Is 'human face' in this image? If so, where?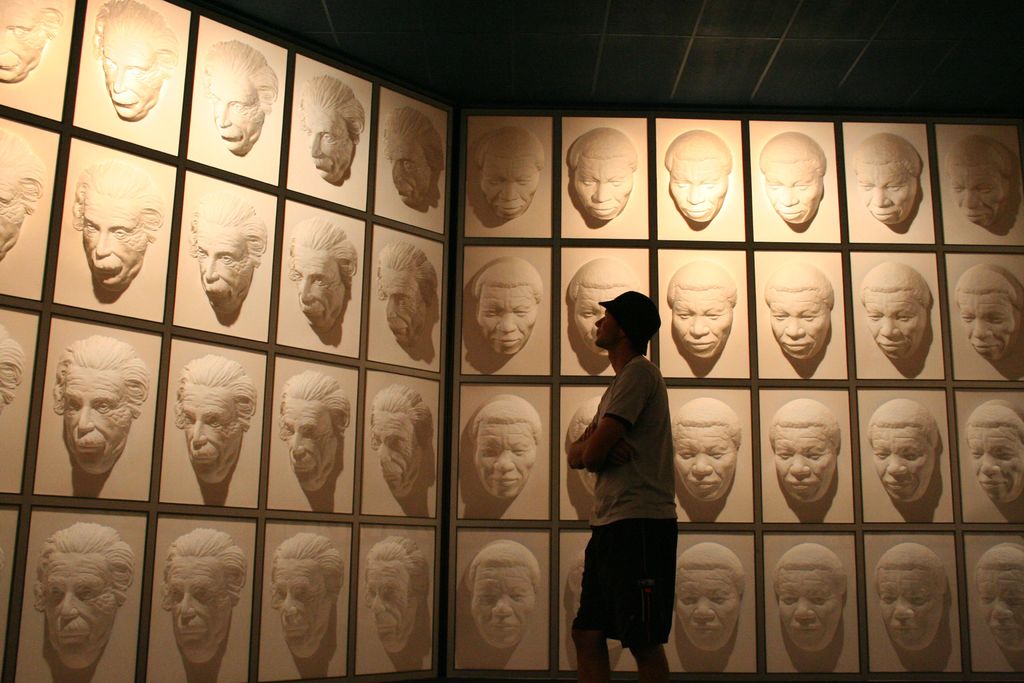
Yes, at {"x1": 573, "y1": 157, "x2": 631, "y2": 220}.
